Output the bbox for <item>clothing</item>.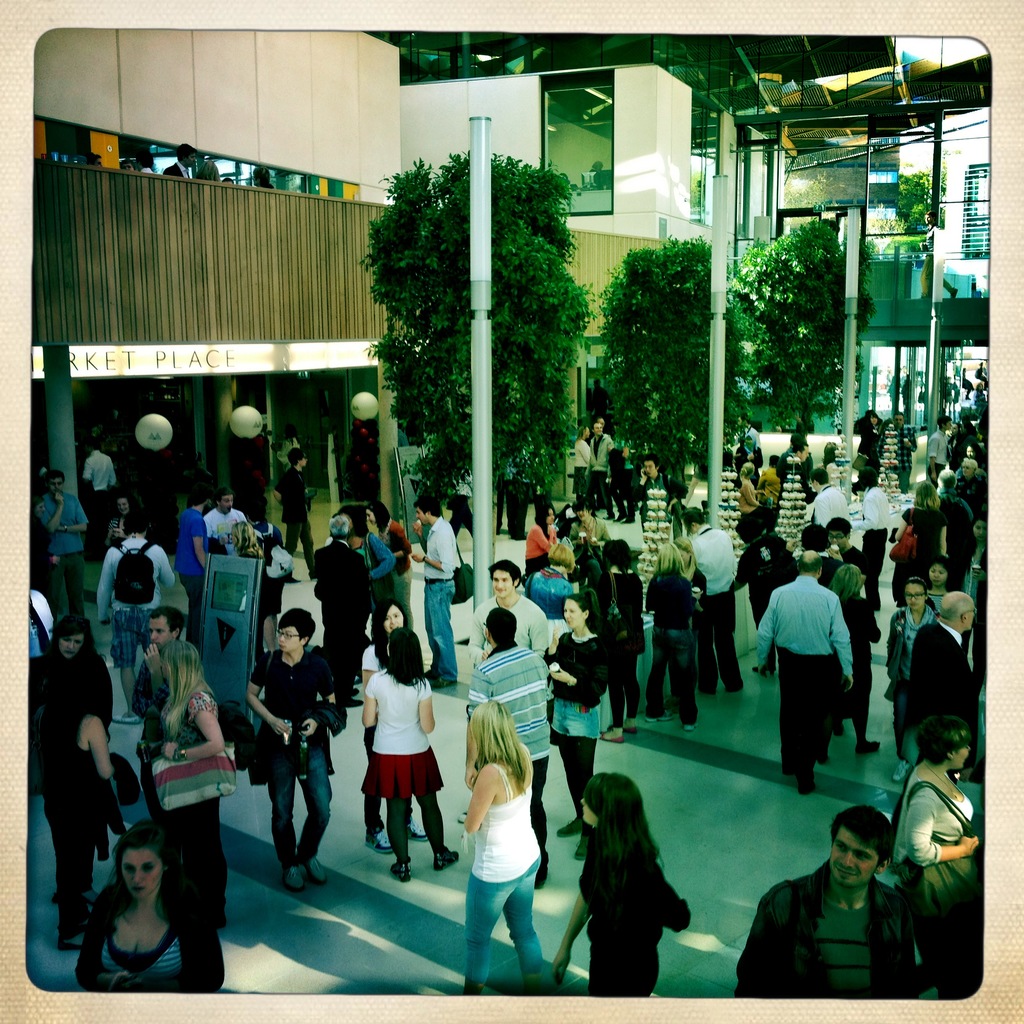
<box>419,518,451,657</box>.
